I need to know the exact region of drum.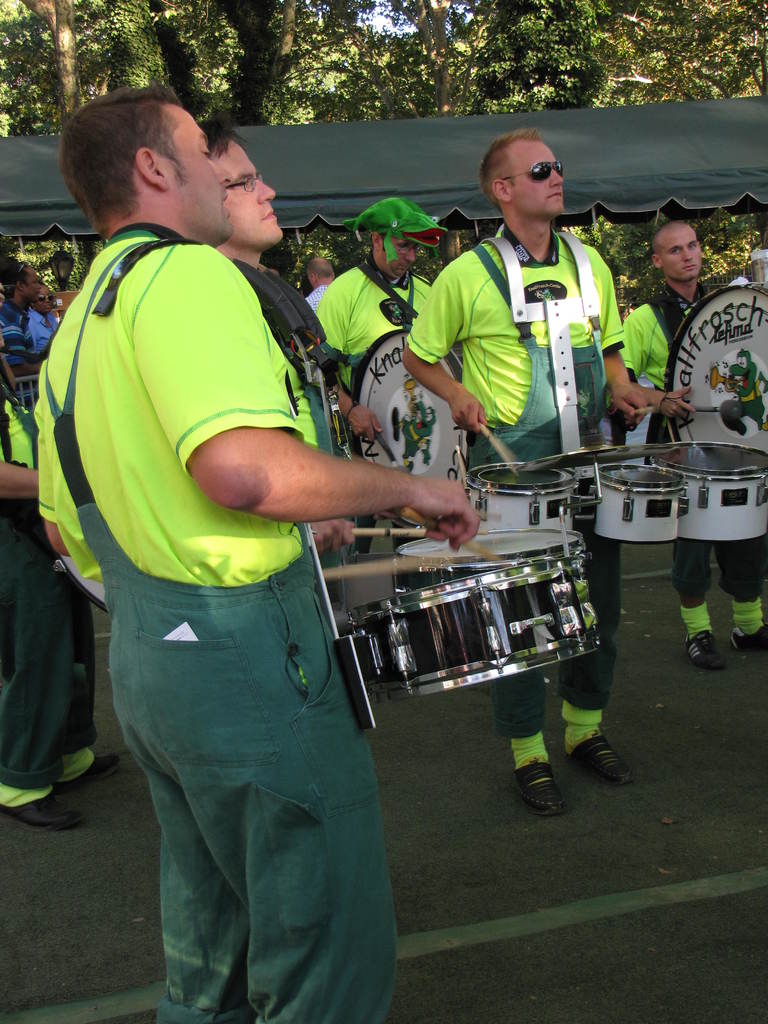
Region: [left=348, top=555, right=604, bottom=702].
